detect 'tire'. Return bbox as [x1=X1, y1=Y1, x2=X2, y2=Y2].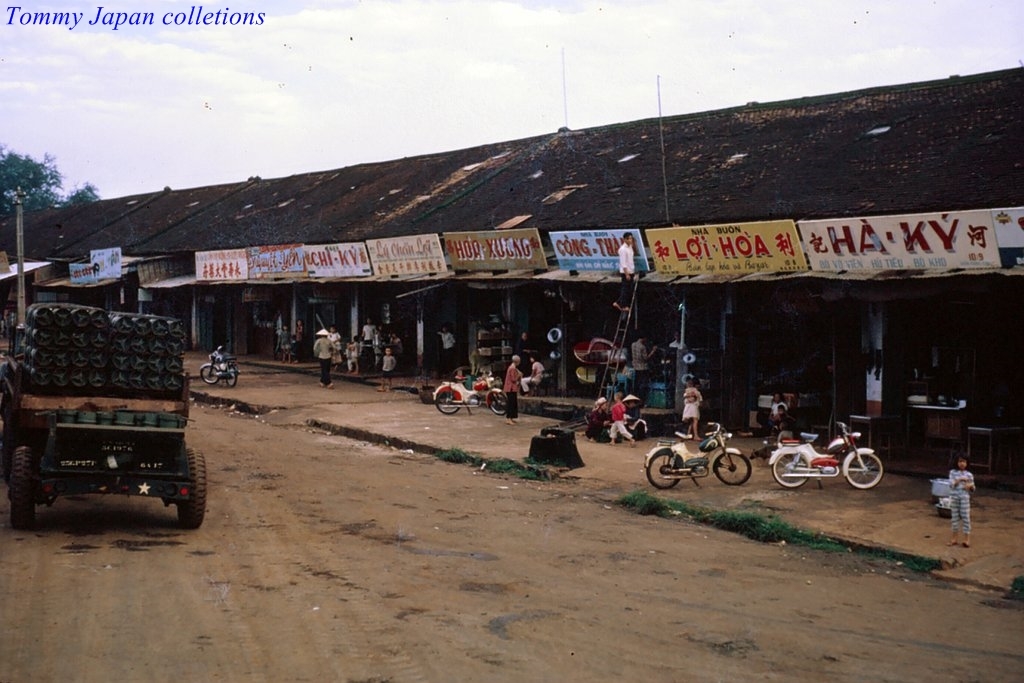
[x1=646, y1=450, x2=680, y2=490].
